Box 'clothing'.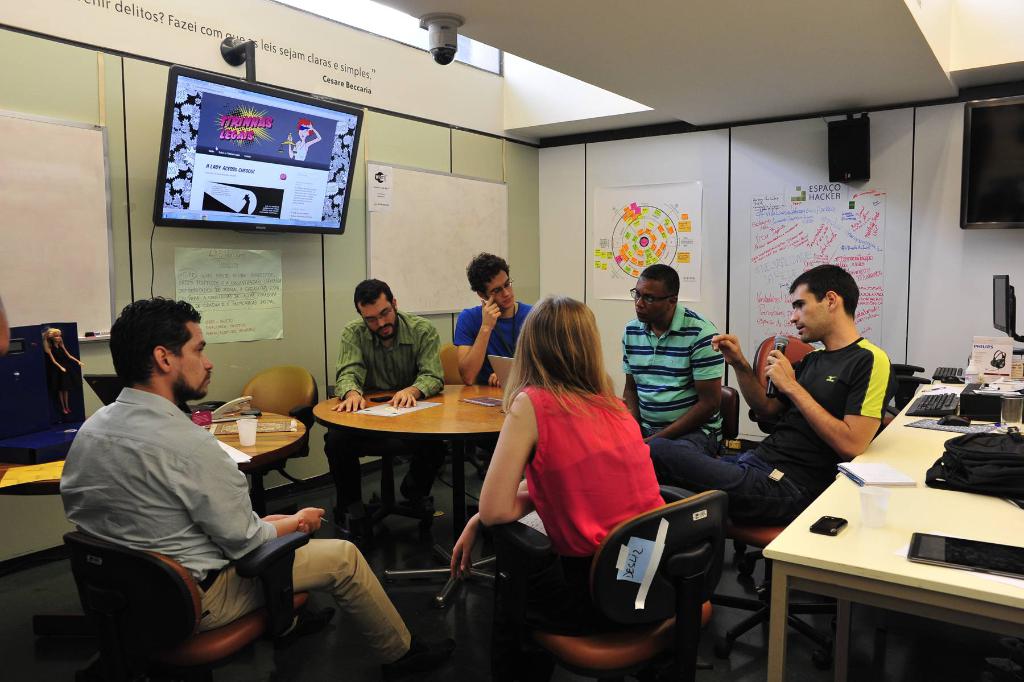
crop(456, 298, 535, 382).
